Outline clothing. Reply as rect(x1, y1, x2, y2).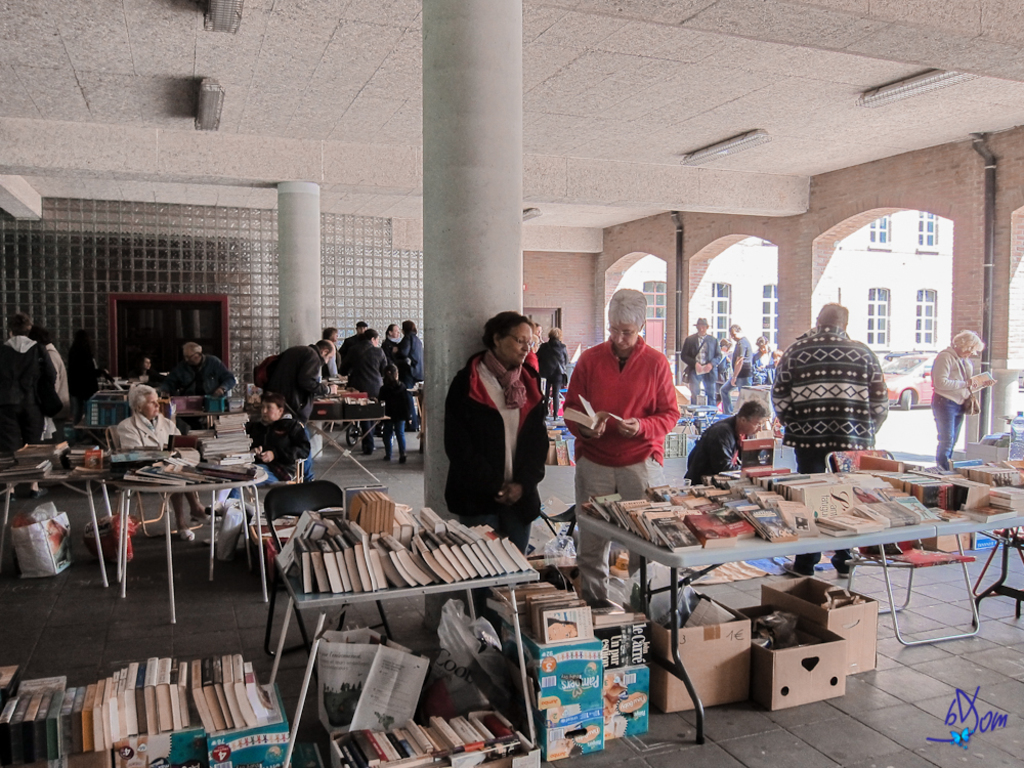
rect(312, 338, 341, 389).
